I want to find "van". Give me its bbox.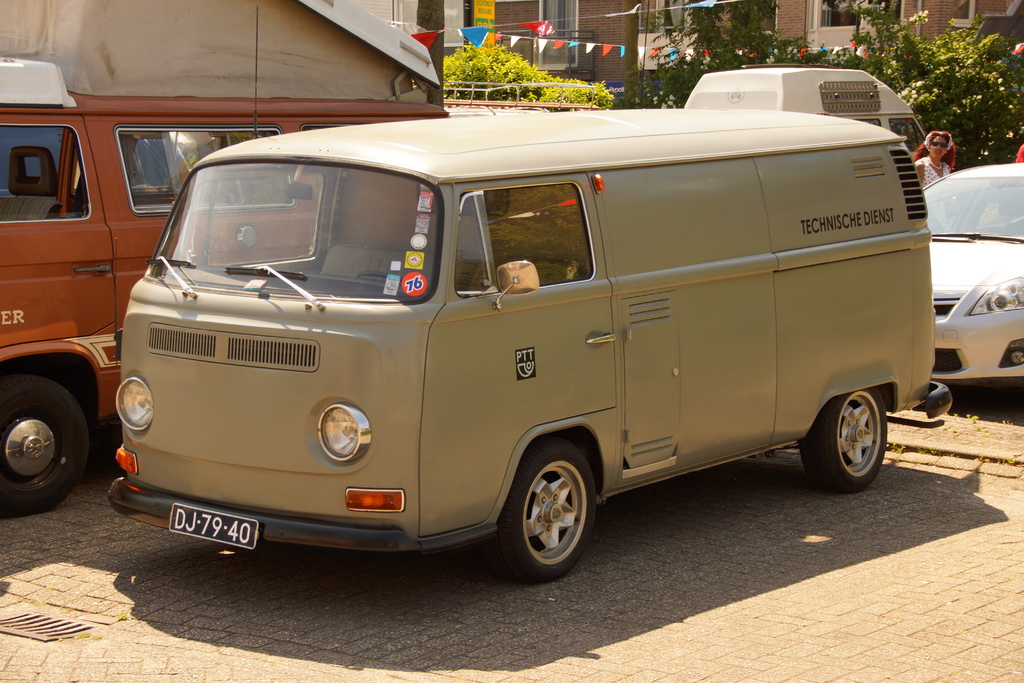
(x1=0, y1=0, x2=452, y2=519).
